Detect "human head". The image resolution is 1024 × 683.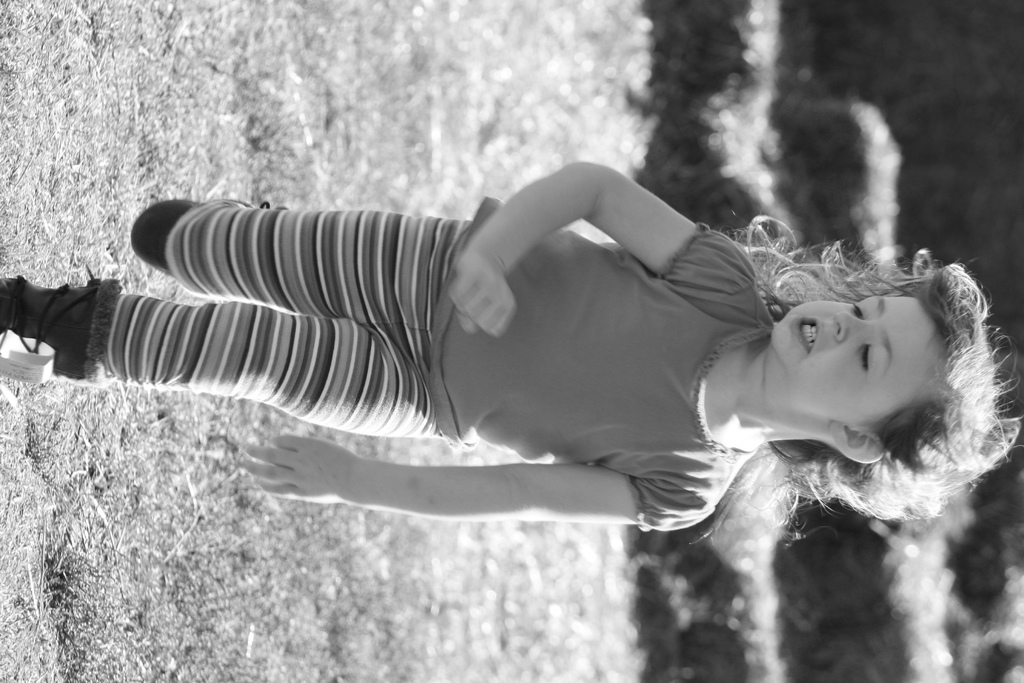
rect(704, 212, 1018, 533).
